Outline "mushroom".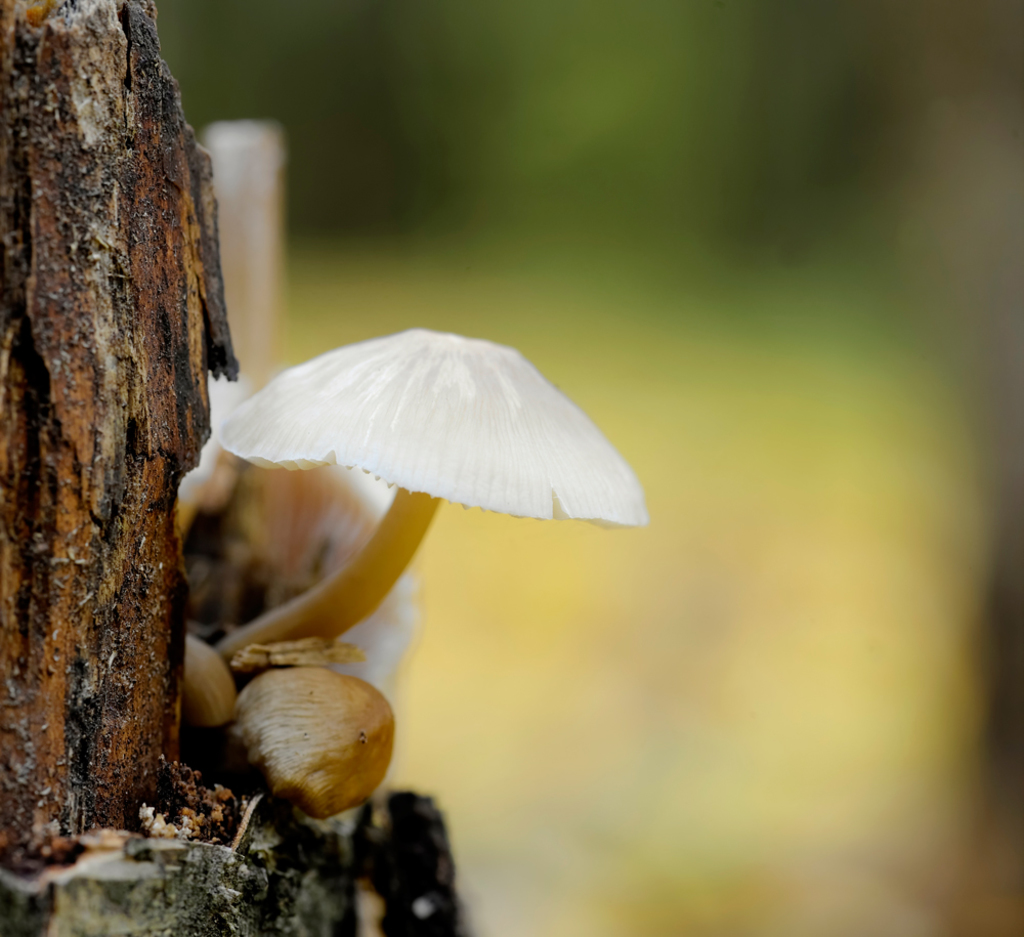
Outline: detection(221, 325, 643, 661).
